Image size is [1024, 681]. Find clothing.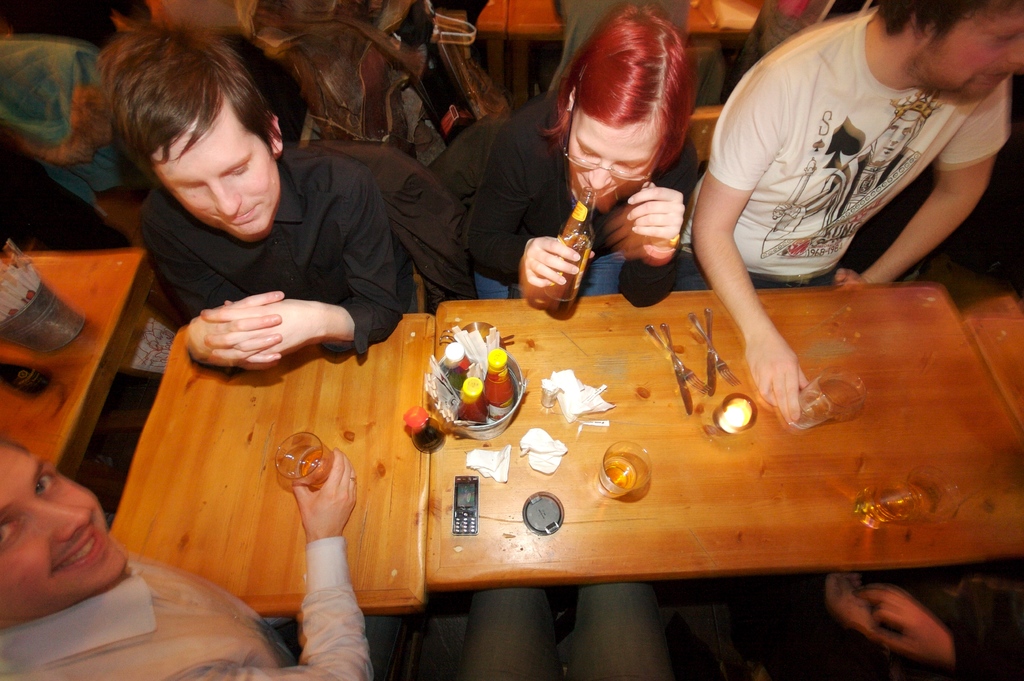
(x1=696, y1=29, x2=1016, y2=298).
